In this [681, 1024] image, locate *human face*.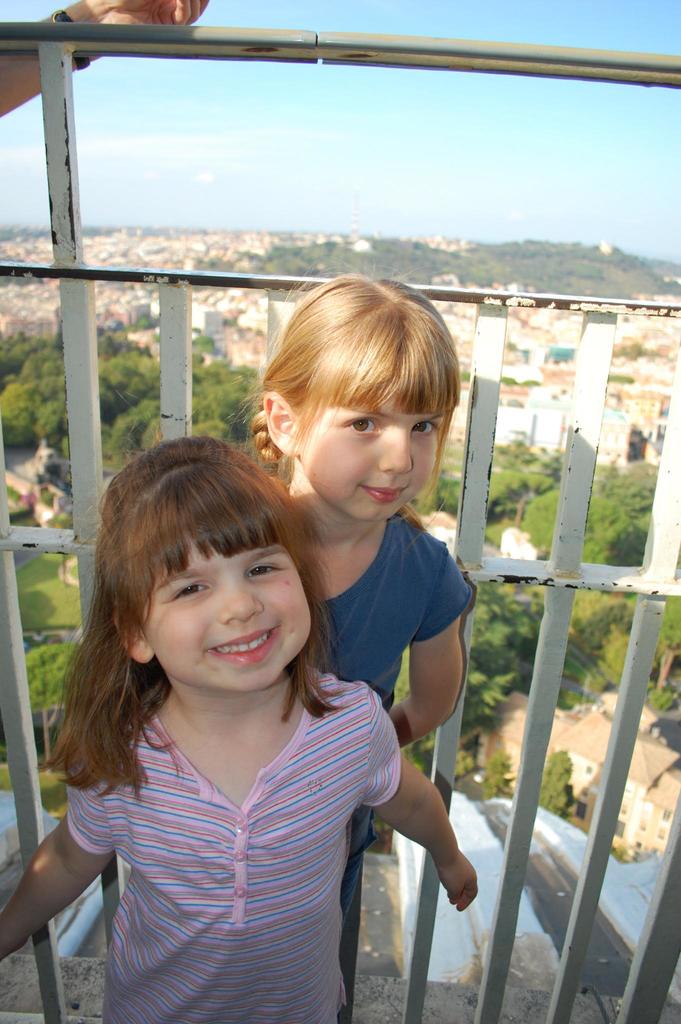
Bounding box: {"left": 297, "top": 365, "right": 451, "bottom": 515}.
